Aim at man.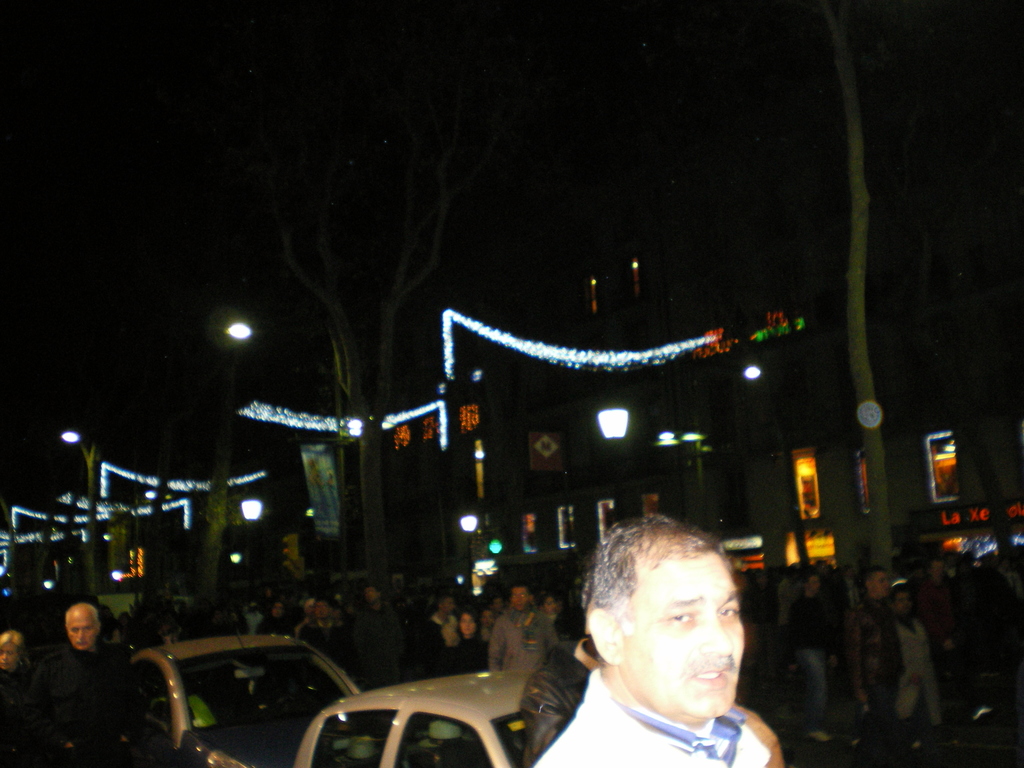
Aimed at l=480, t=607, r=494, b=640.
